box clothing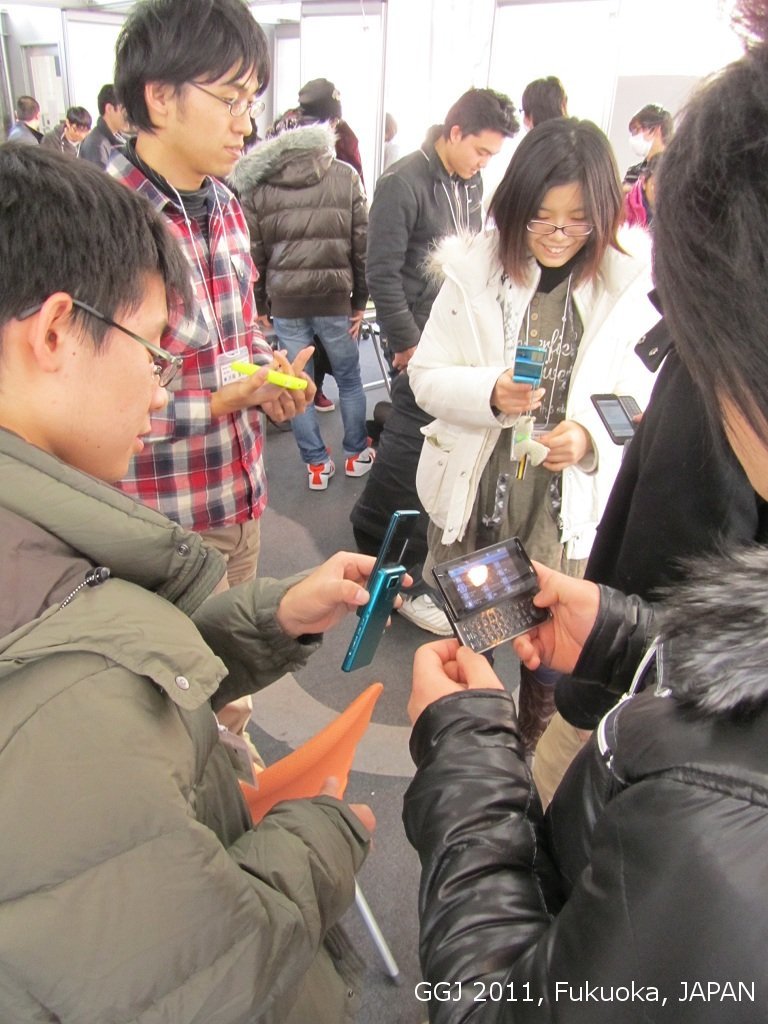
region(399, 216, 665, 750)
